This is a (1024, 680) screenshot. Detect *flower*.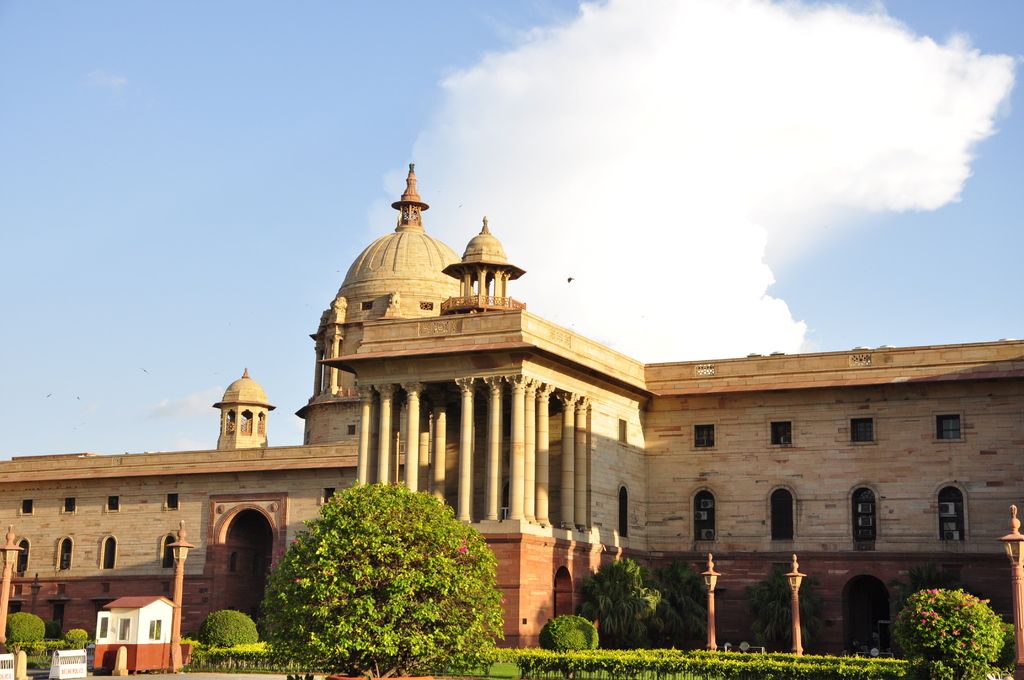
box(292, 540, 296, 545).
